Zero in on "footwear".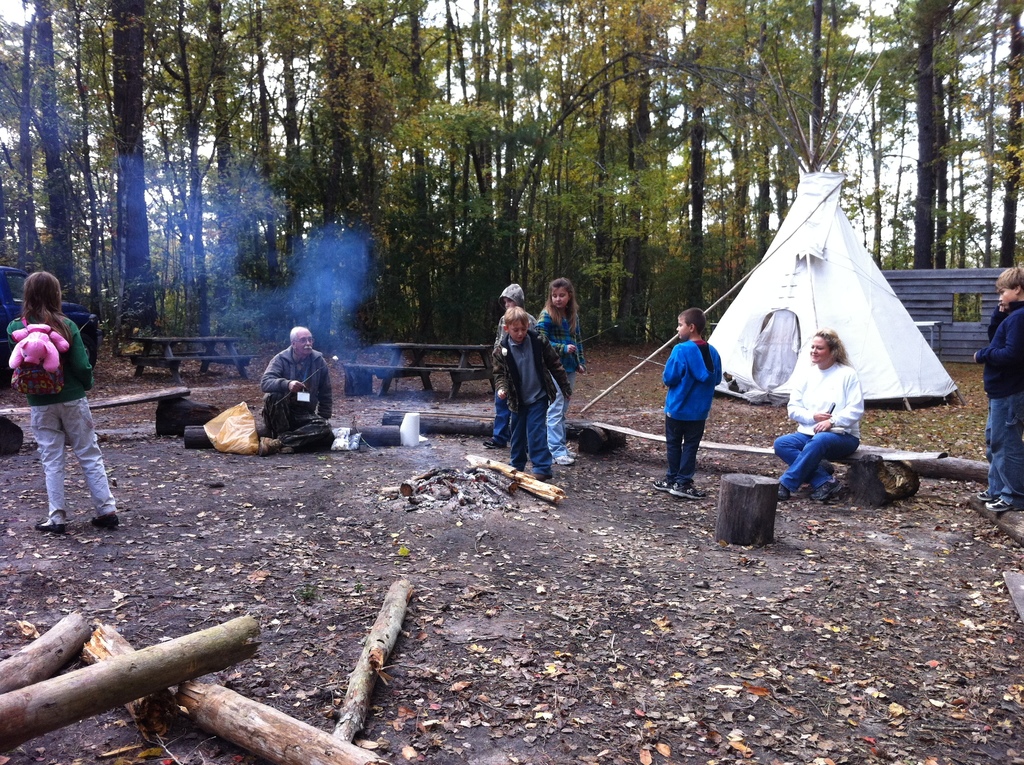
Zeroed in: {"left": 536, "top": 471, "right": 556, "bottom": 478}.
